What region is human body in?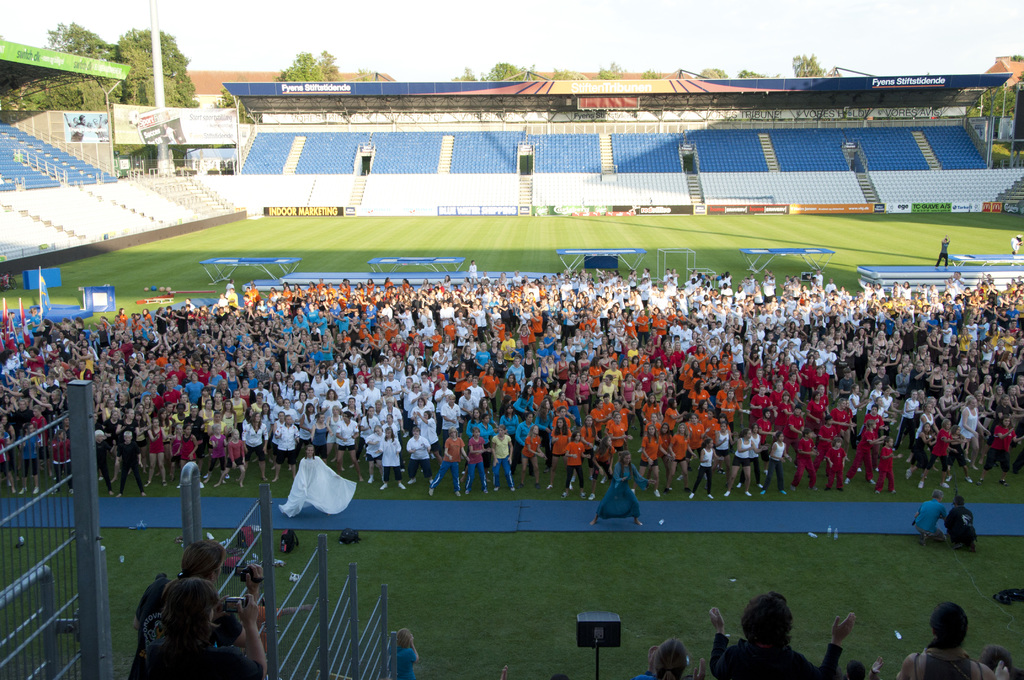
bbox=(1016, 292, 1023, 295).
